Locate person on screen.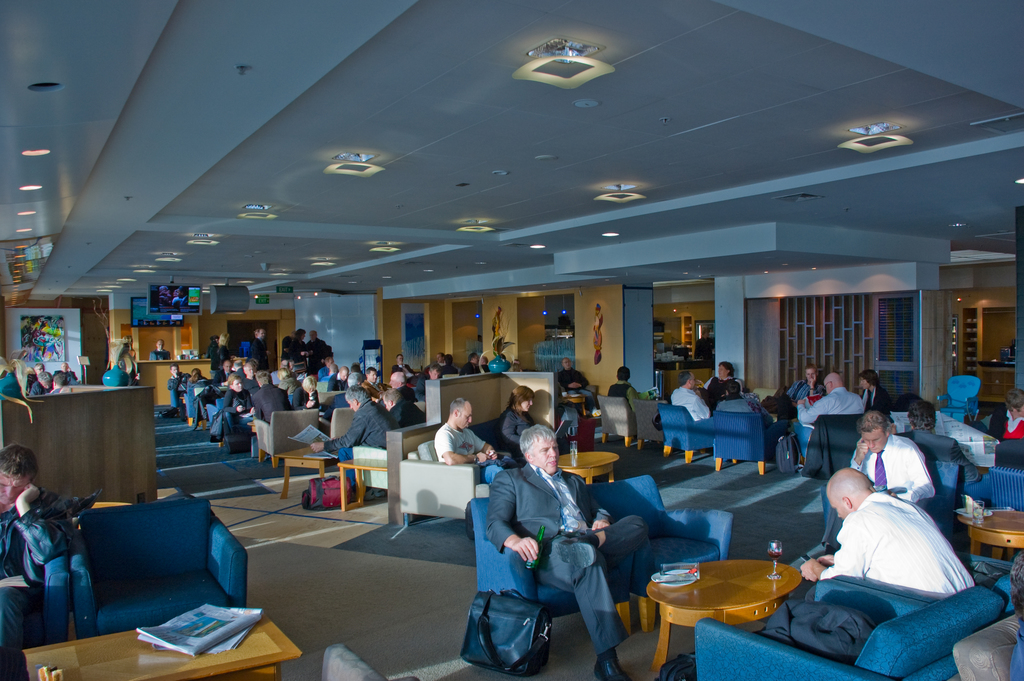
On screen at <bbox>37, 360, 45, 377</bbox>.
